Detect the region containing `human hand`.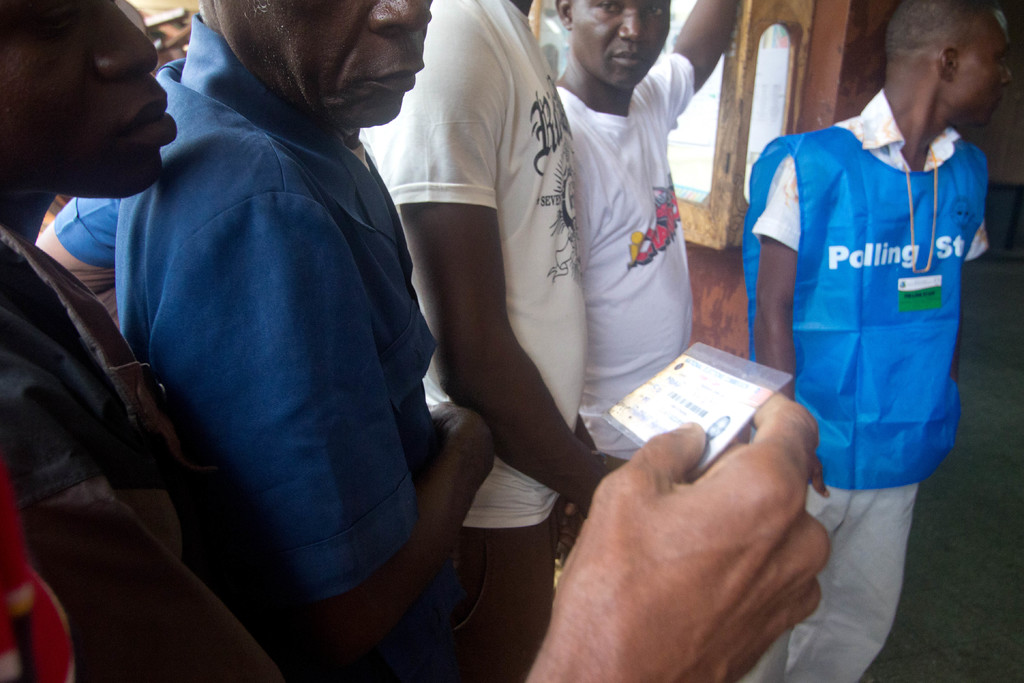
[left=575, top=452, right=637, bottom=516].
